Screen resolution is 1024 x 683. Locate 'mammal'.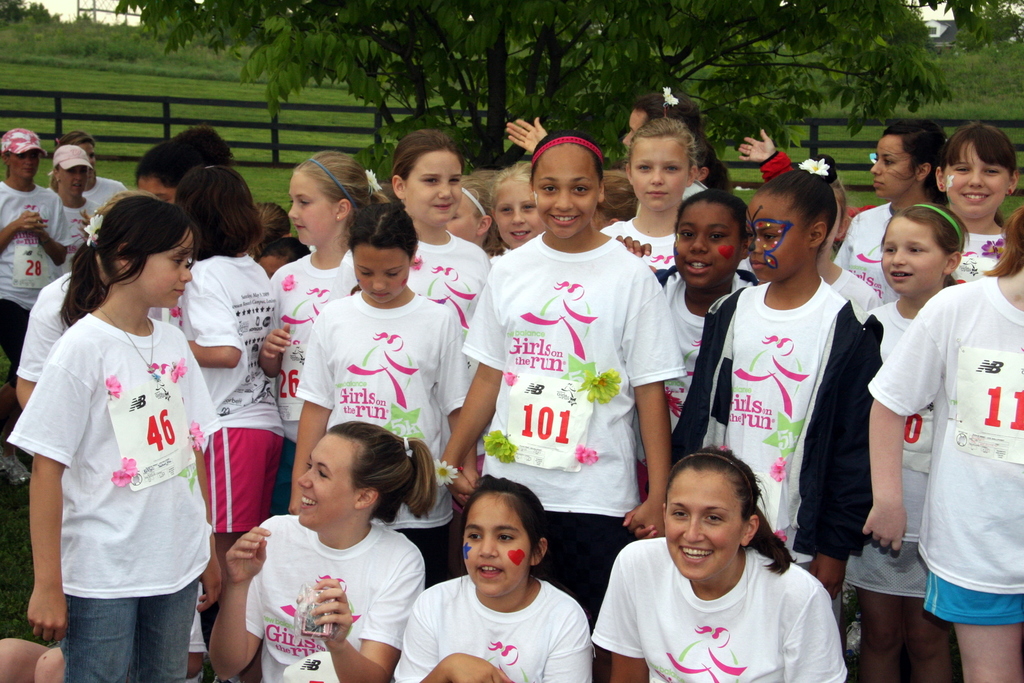
crop(0, 125, 75, 416).
